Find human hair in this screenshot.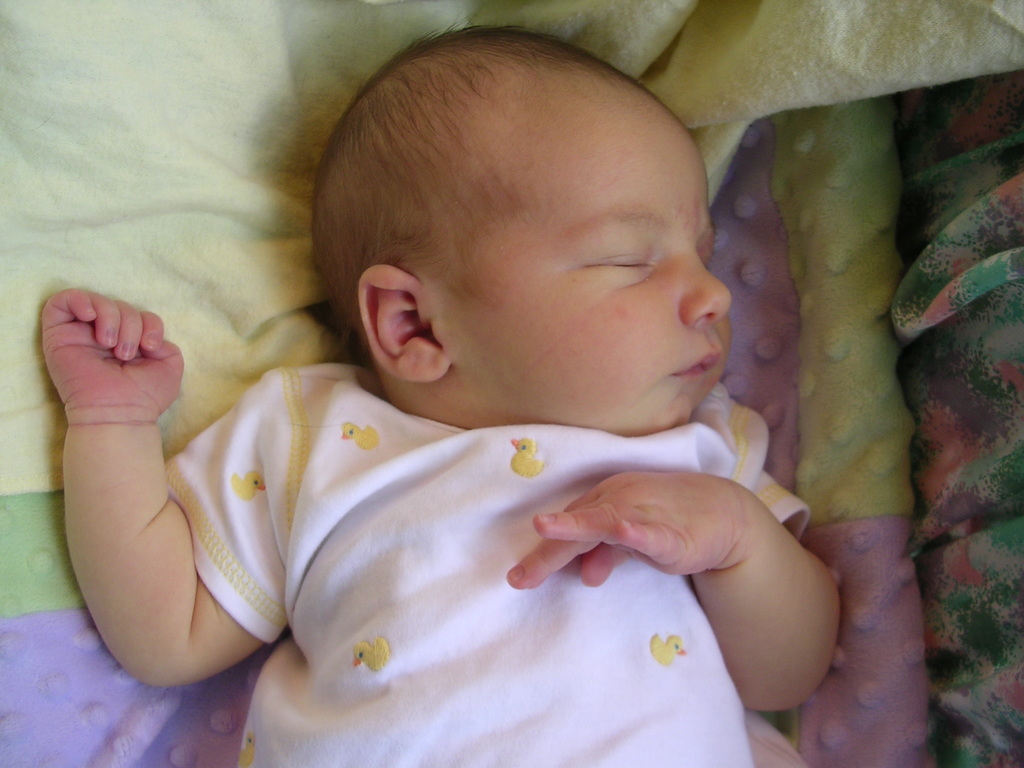
The bounding box for human hair is (x1=310, y1=22, x2=723, y2=365).
